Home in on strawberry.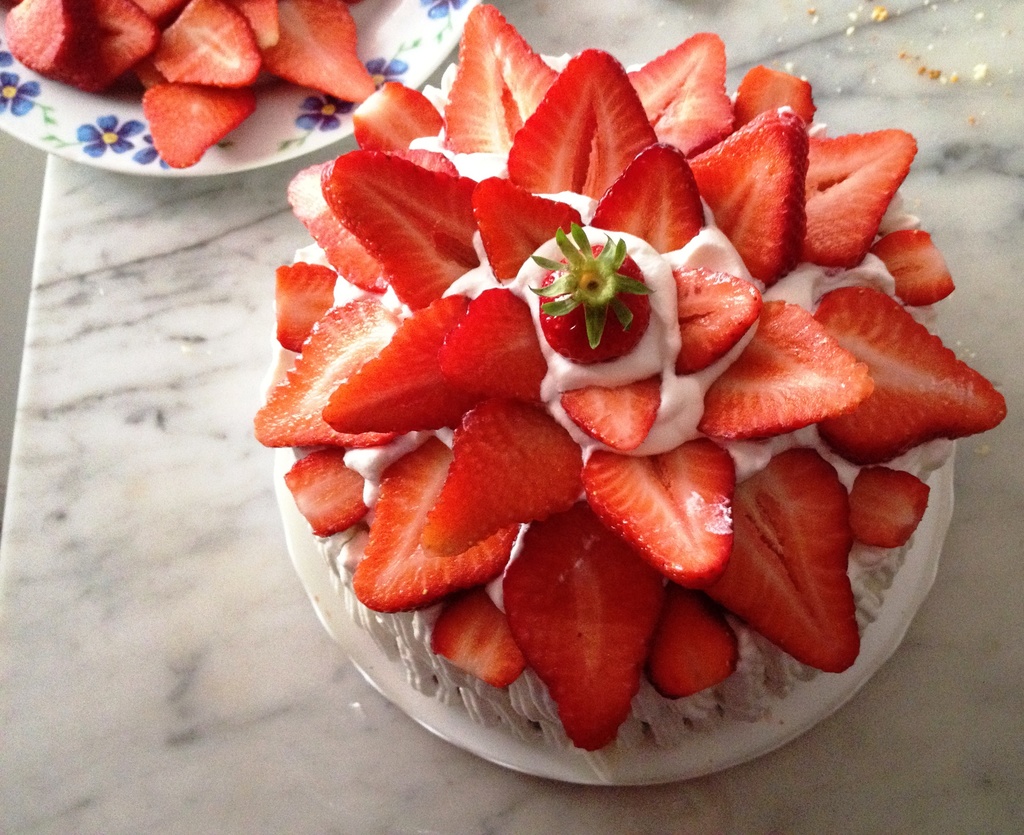
Homed in at [407,601,520,693].
